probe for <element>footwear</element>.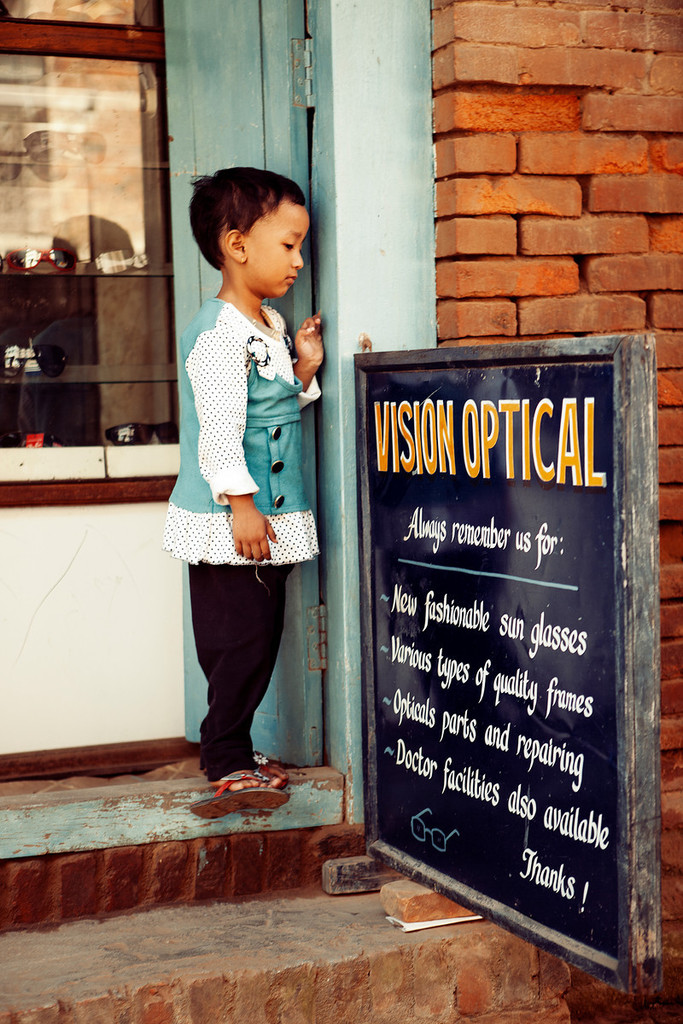
Probe result: [x1=249, y1=748, x2=293, y2=787].
